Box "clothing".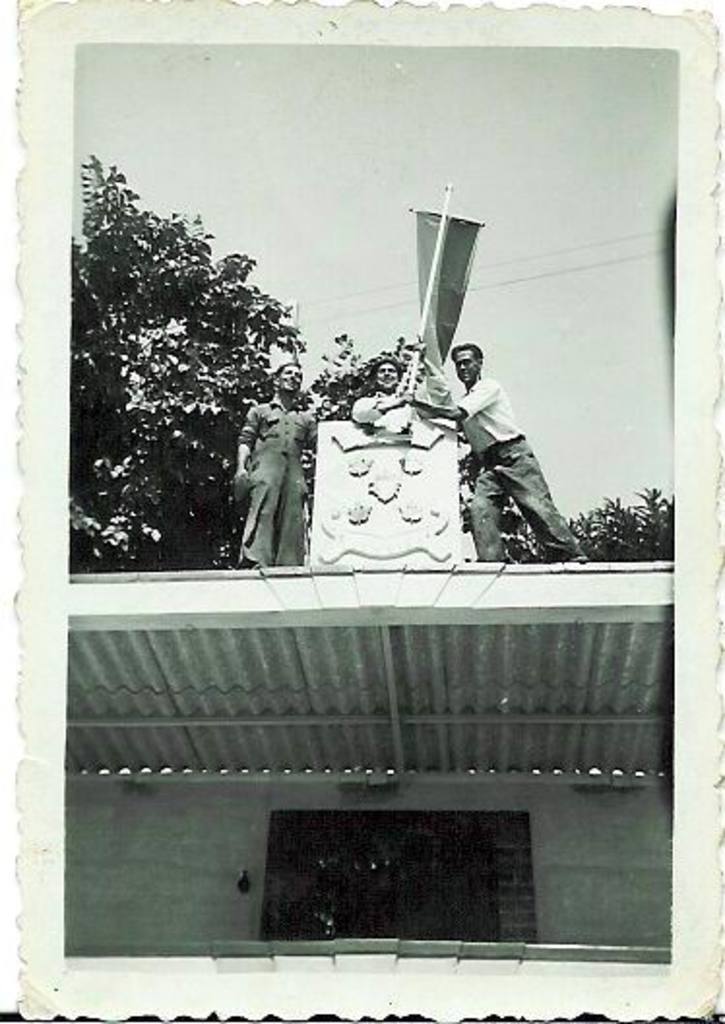
432, 324, 574, 564.
